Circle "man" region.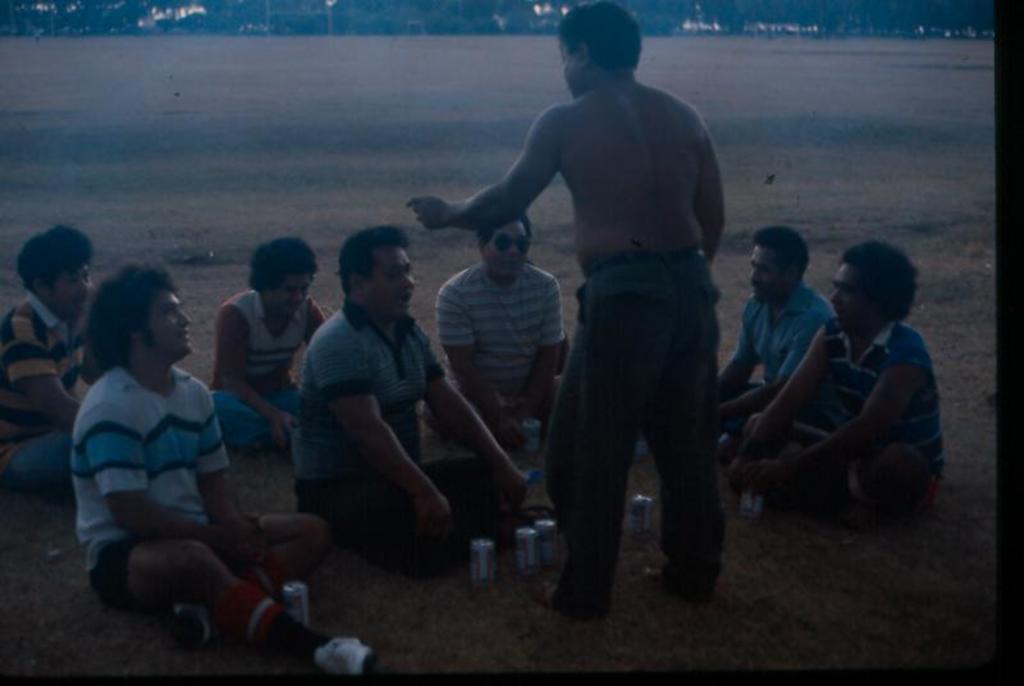
Region: locate(721, 233, 955, 534).
